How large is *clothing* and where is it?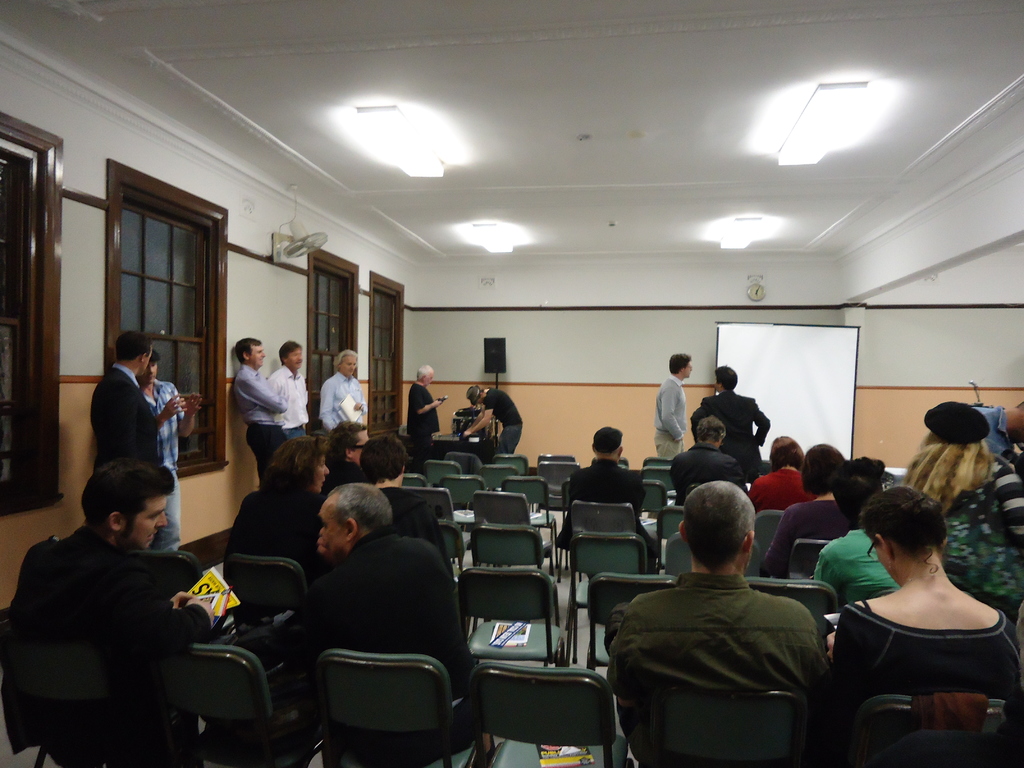
Bounding box: [left=689, top=388, right=772, bottom=465].
